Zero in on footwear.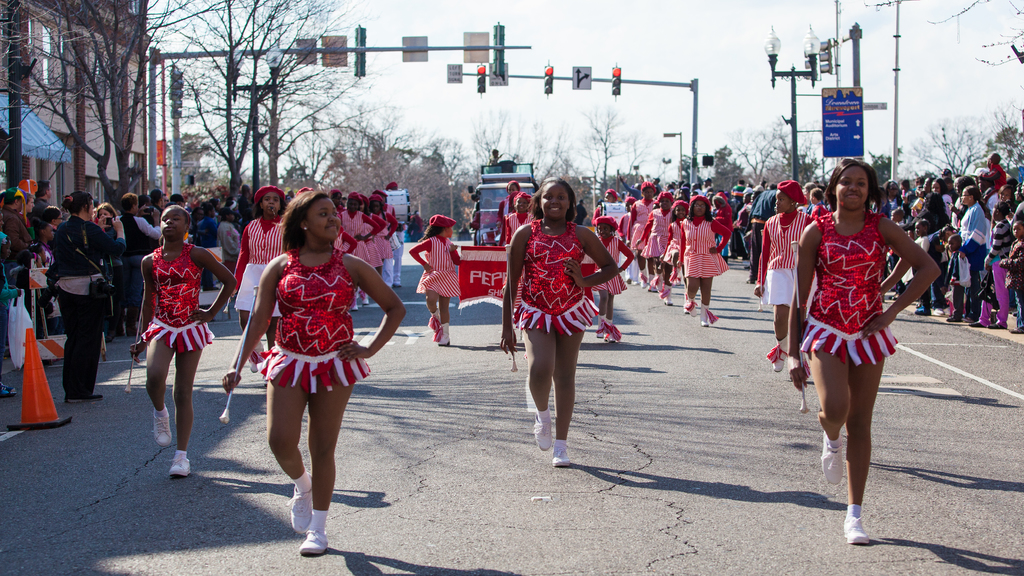
Zeroed in: 550:439:575:469.
